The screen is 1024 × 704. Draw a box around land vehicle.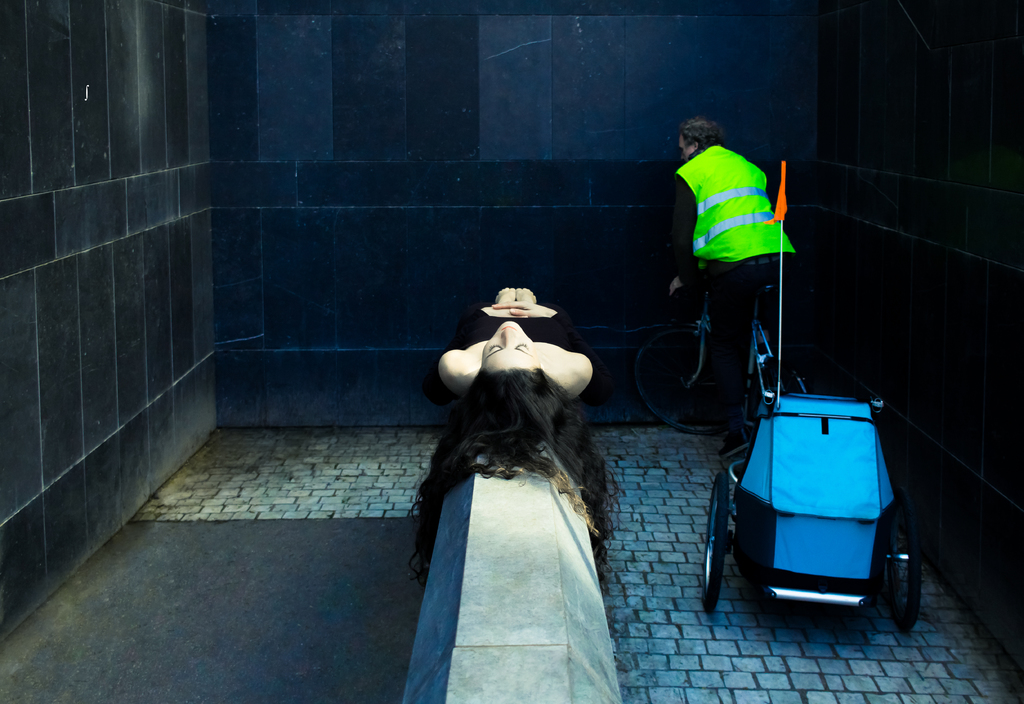
<box>643,275,924,625</box>.
